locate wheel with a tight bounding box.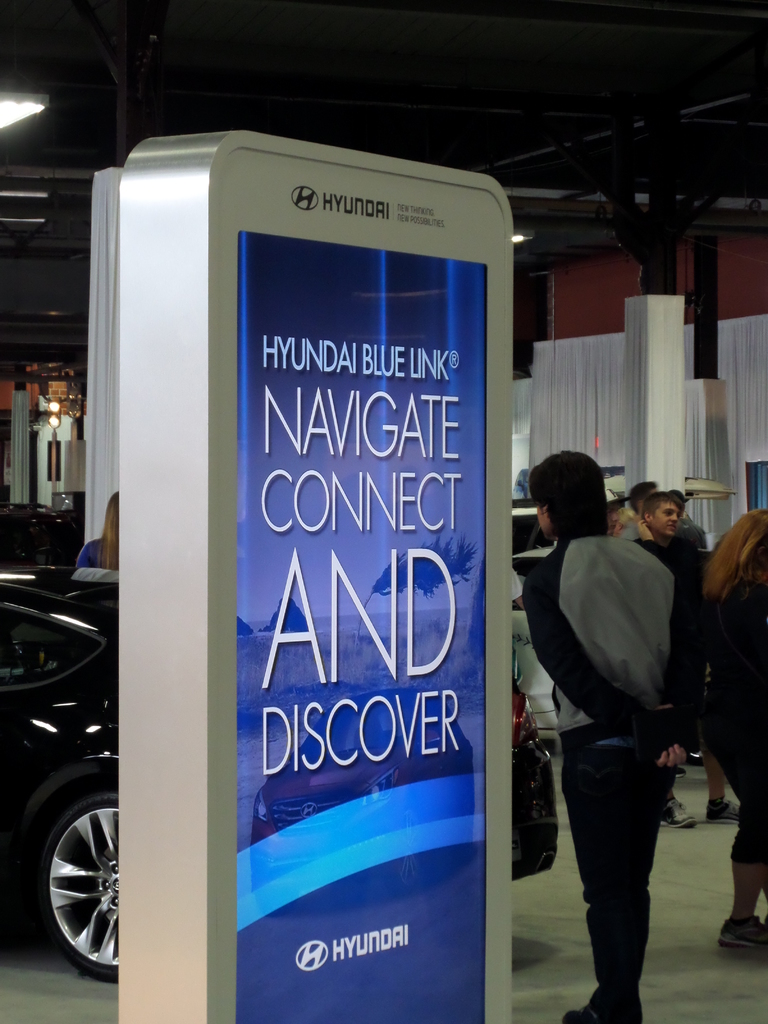
(40,787,116,986).
